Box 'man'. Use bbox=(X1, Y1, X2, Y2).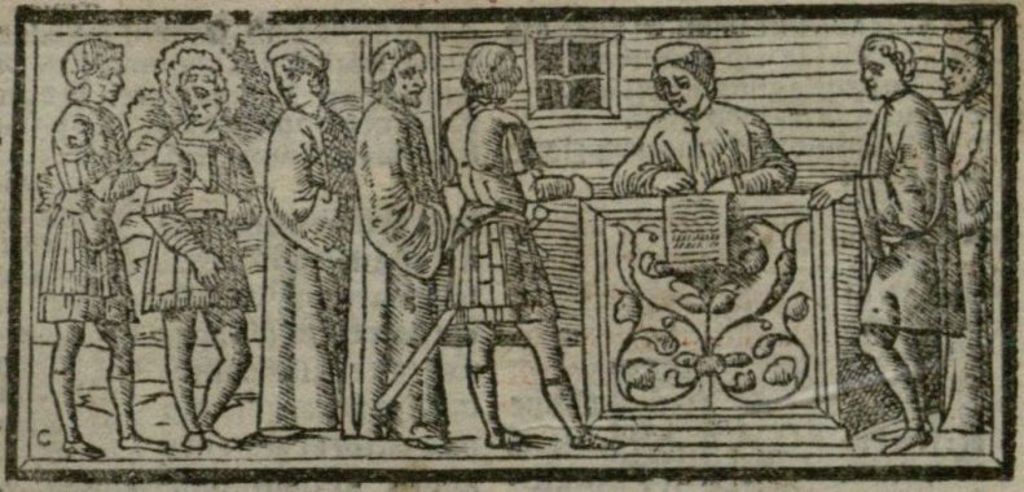
bbox=(333, 34, 449, 449).
